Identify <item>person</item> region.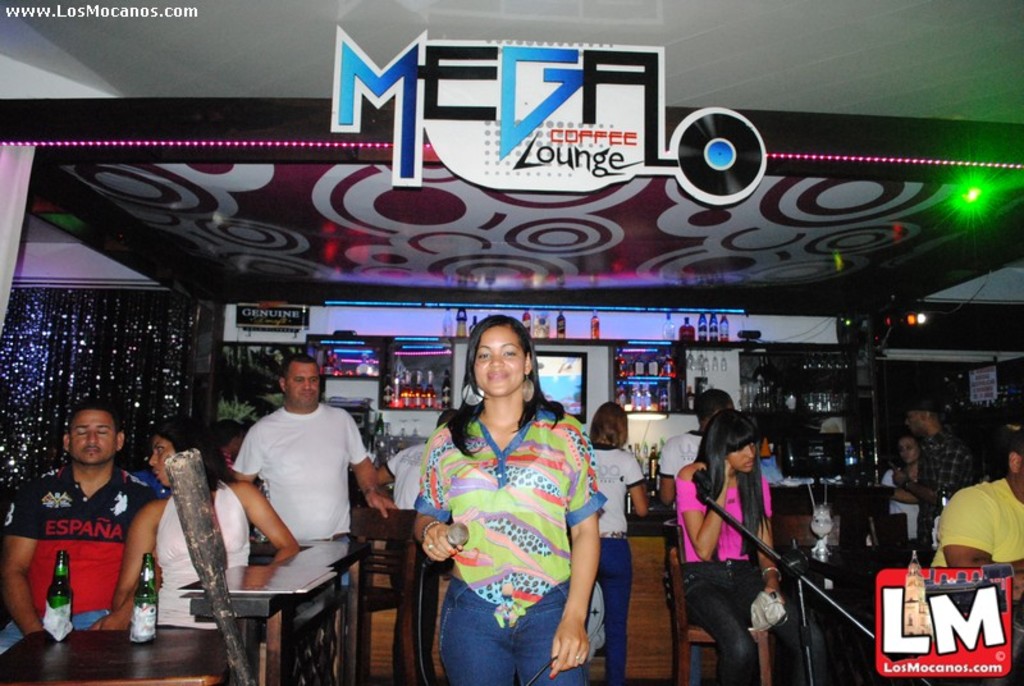
Region: {"x1": 888, "y1": 399, "x2": 977, "y2": 563}.
